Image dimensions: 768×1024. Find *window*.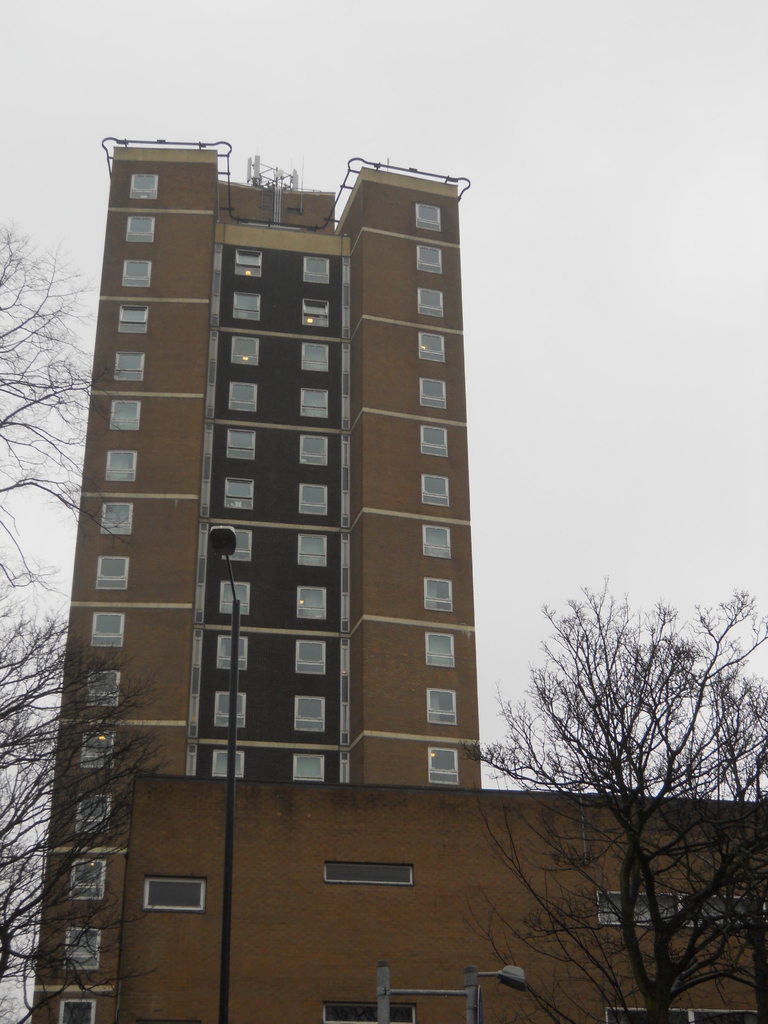
Rect(214, 748, 245, 776).
